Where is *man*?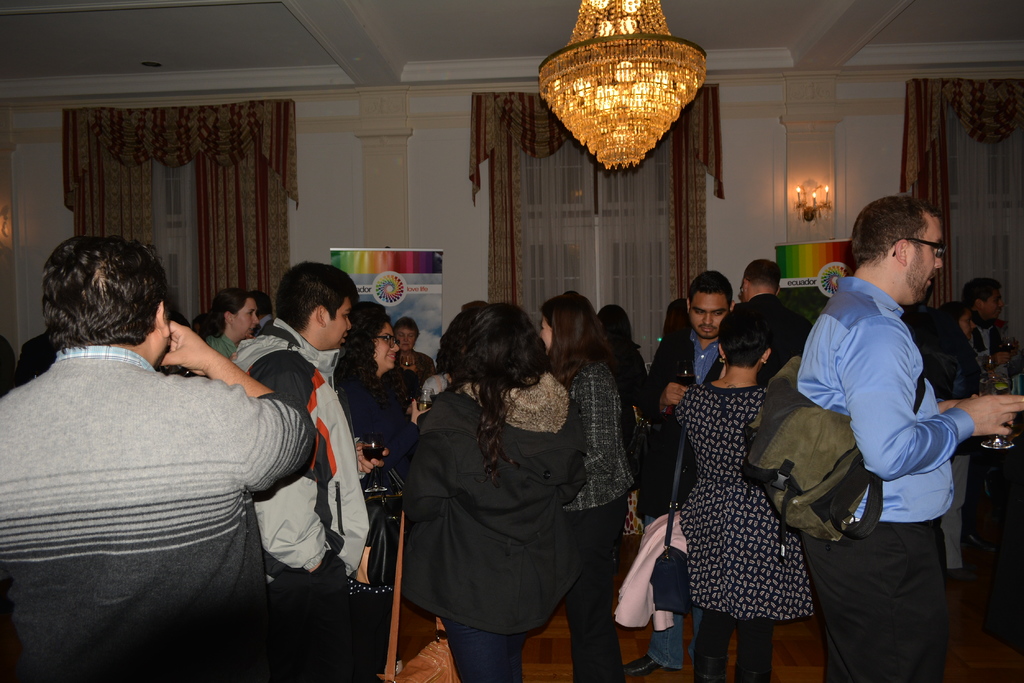
pyautogui.locateOnScreen(956, 278, 1016, 378).
